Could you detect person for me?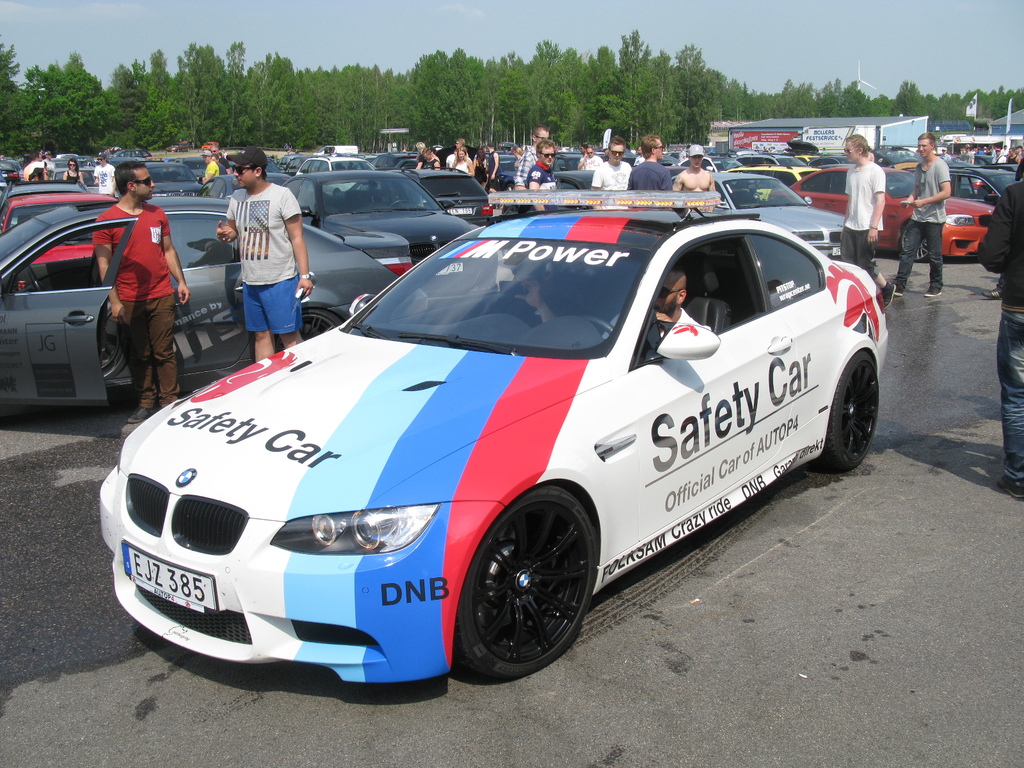
Detection result: [x1=206, y1=149, x2=301, y2=364].
